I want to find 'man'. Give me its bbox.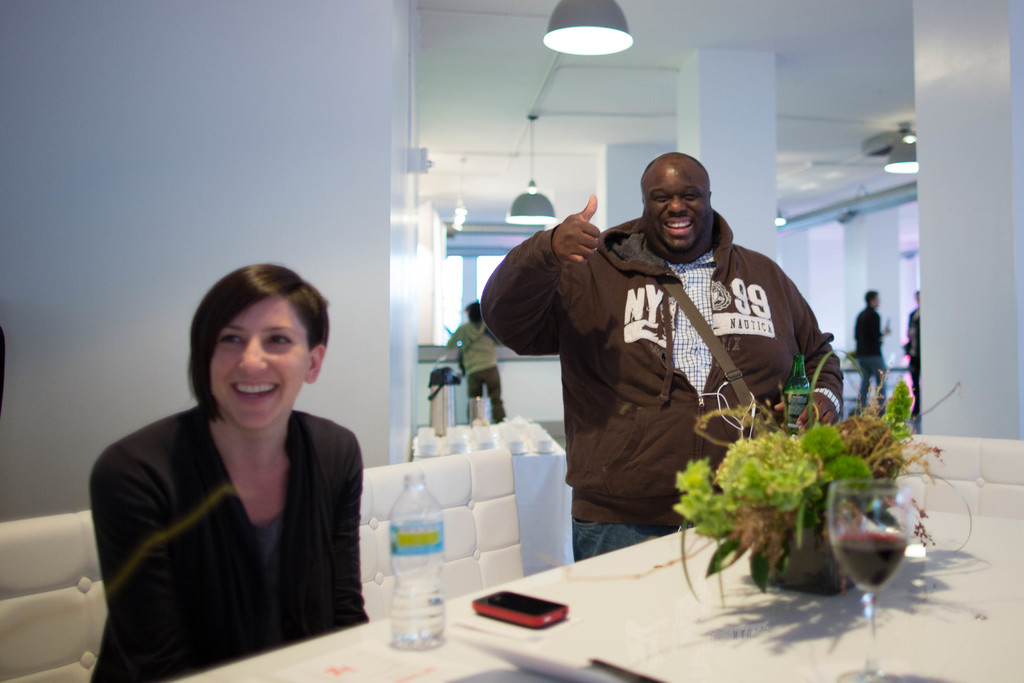
854:290:888:409.
